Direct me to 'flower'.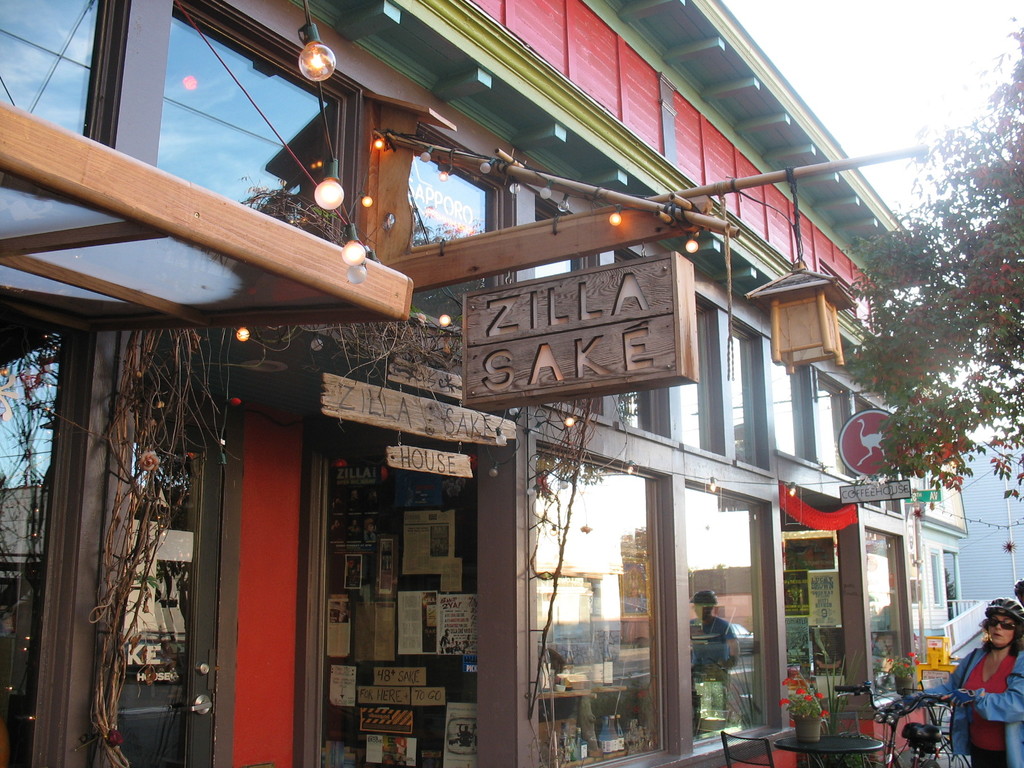
Direction: 782,675,794,683.
